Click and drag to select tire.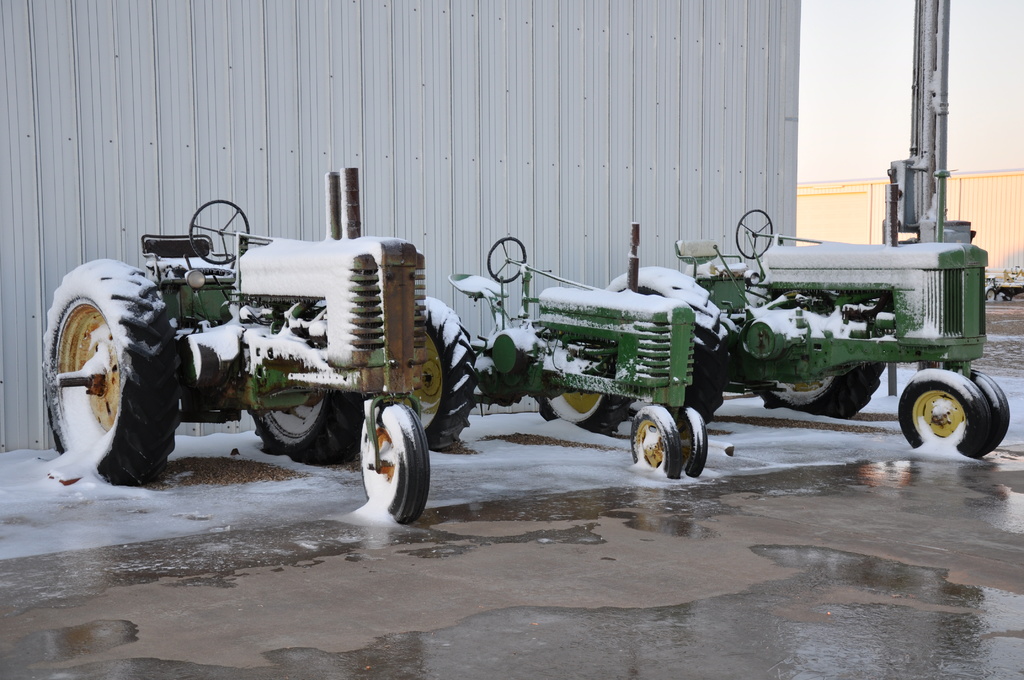
Selection: [x1=418, y1=295, x2=476, y2=450].
